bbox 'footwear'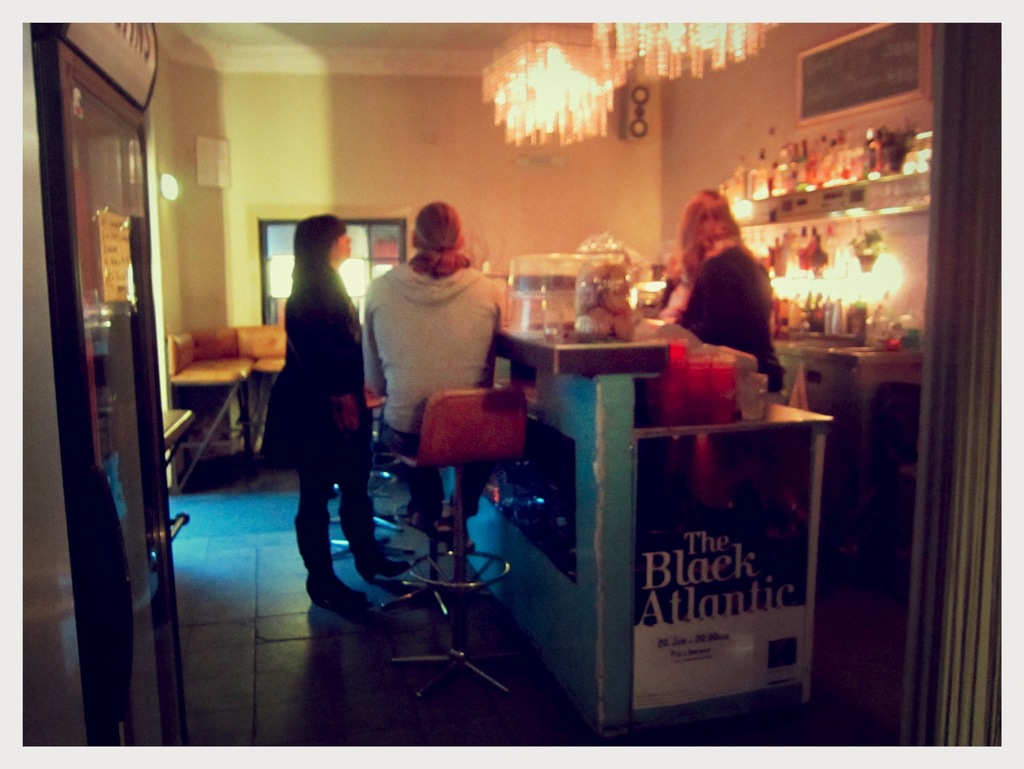
439, 485, 481, 561
